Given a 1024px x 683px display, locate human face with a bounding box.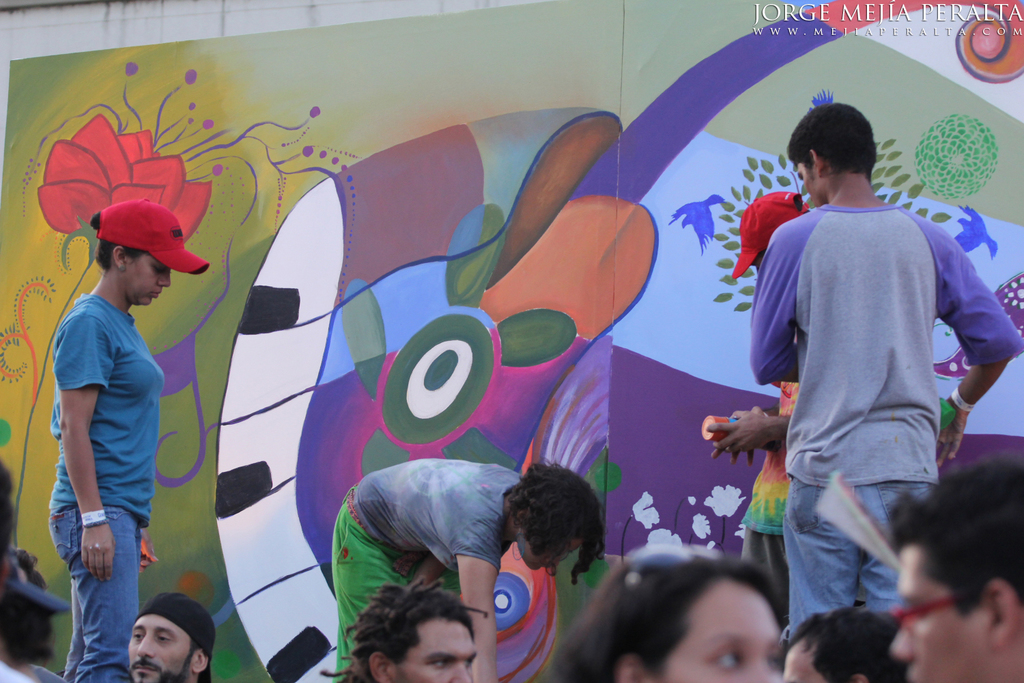
Located: <region>113, 251, 171, 307</region>.
